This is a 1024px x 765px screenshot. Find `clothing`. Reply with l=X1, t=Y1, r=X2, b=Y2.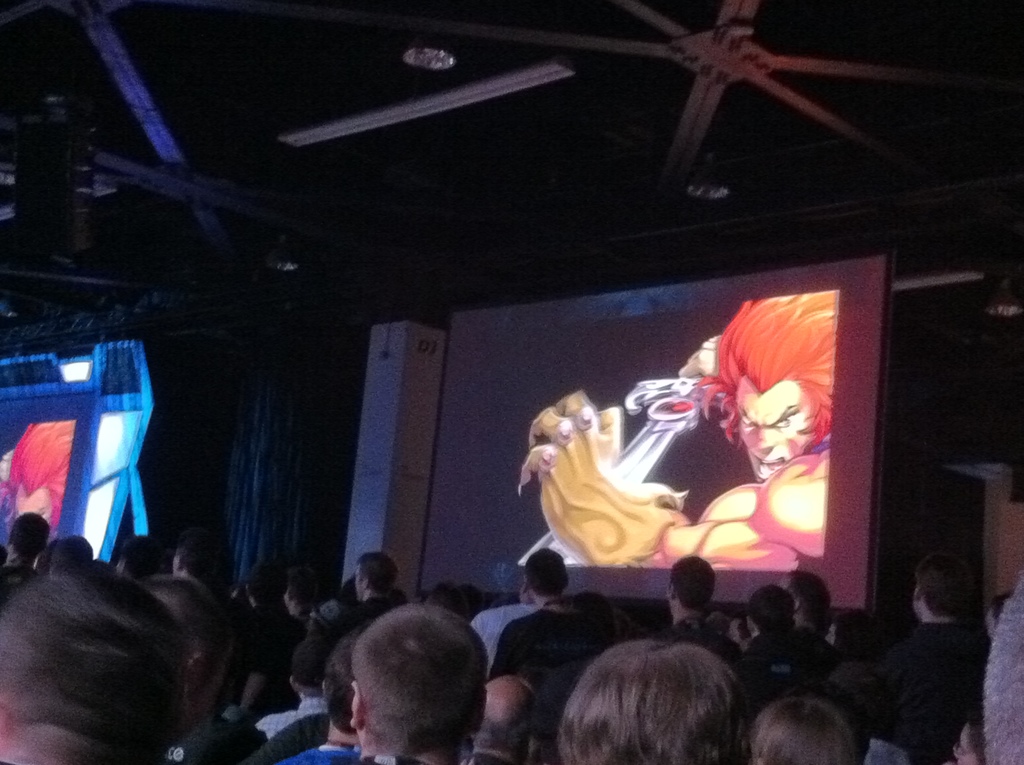
l=463, t=602, r=536, b=663.
